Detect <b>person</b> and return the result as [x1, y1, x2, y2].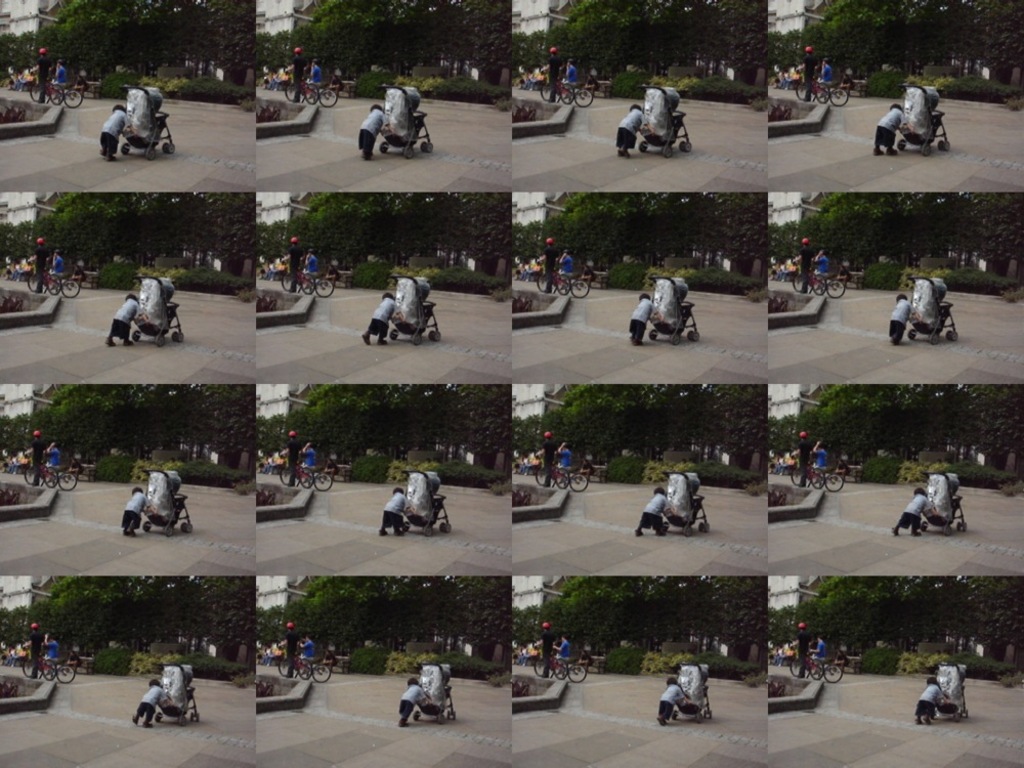
[121, 479, 146, 545].
